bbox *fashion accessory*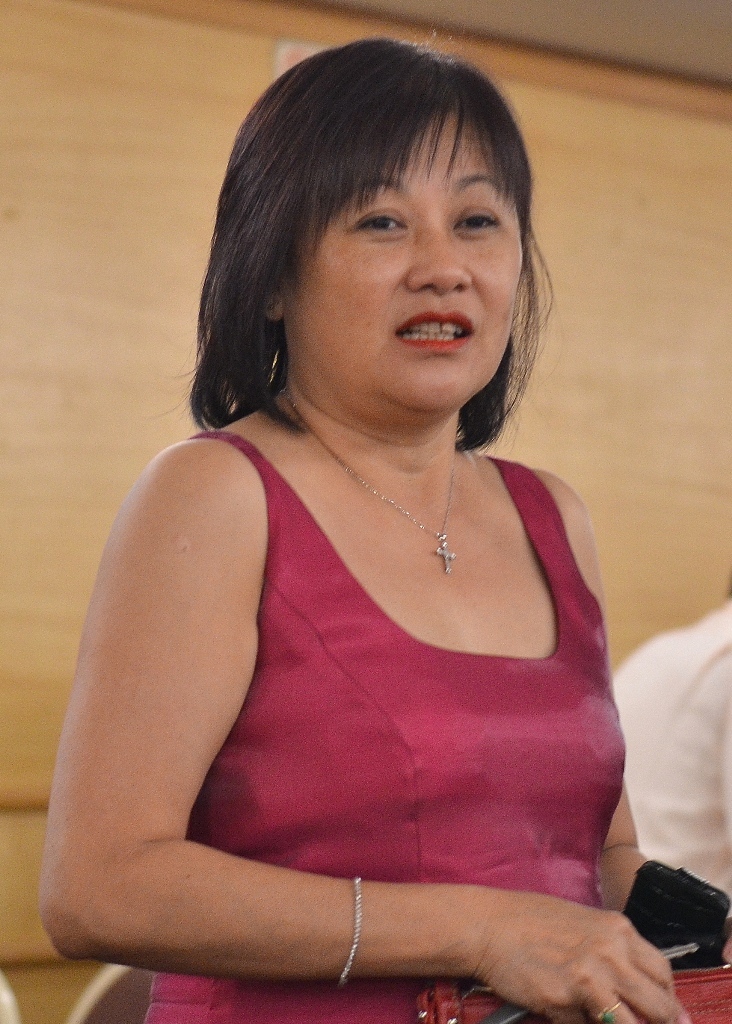
(left=598, top=1008, right=623, bottom=1023)
